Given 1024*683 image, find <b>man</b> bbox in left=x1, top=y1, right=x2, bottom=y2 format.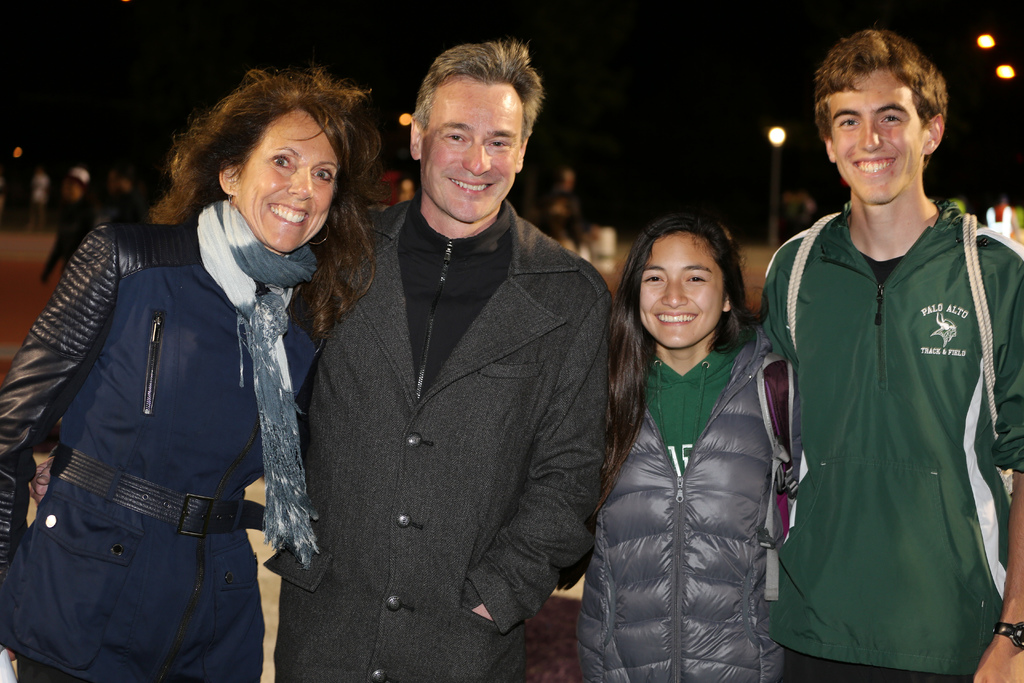
left=757, top=22, right=1014, bottom=682.
